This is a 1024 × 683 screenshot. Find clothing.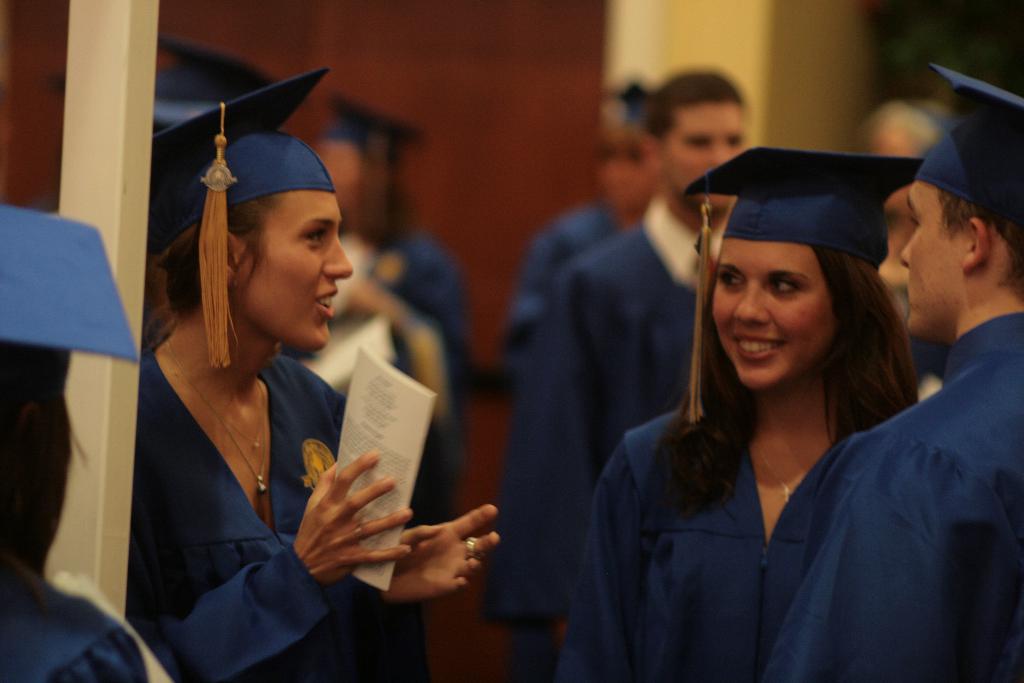
Bounding box: BBox(373, 220, 479, 386).
